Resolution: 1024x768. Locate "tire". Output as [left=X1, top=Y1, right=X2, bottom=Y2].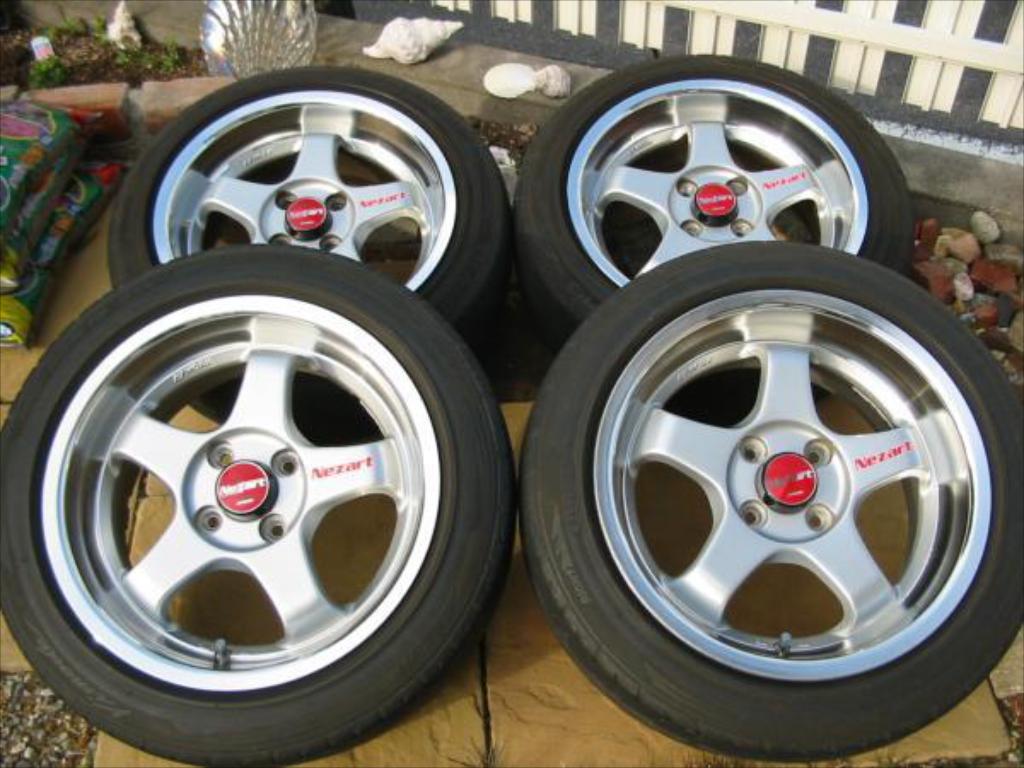
[left=519, top=53, right=916, bottom=406].
